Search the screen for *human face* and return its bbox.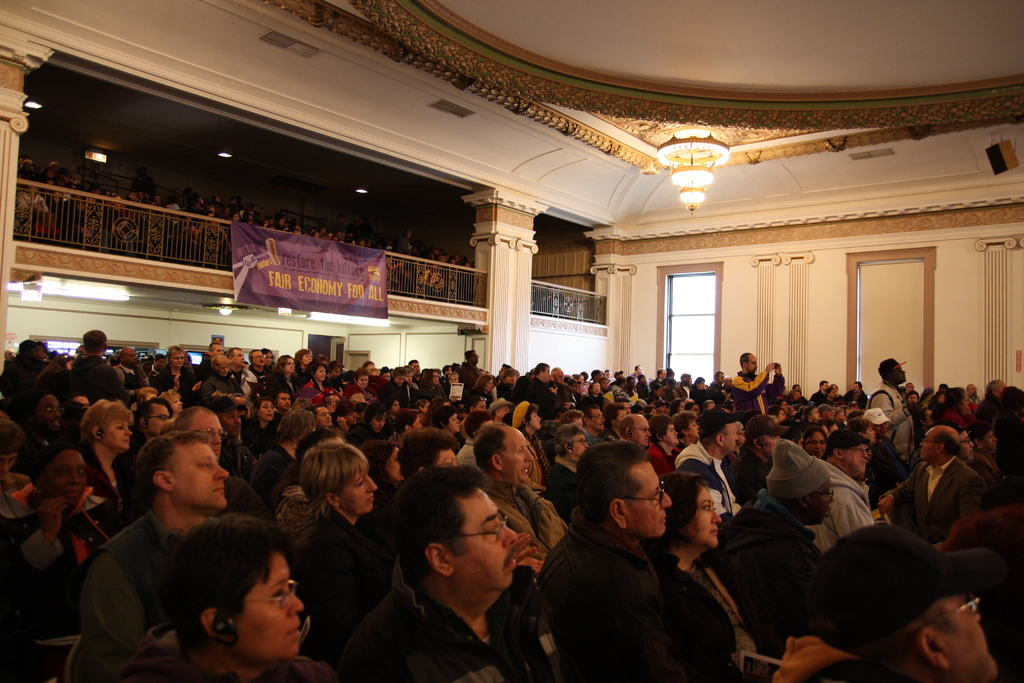
Found: [625, 462, 672, 537].
